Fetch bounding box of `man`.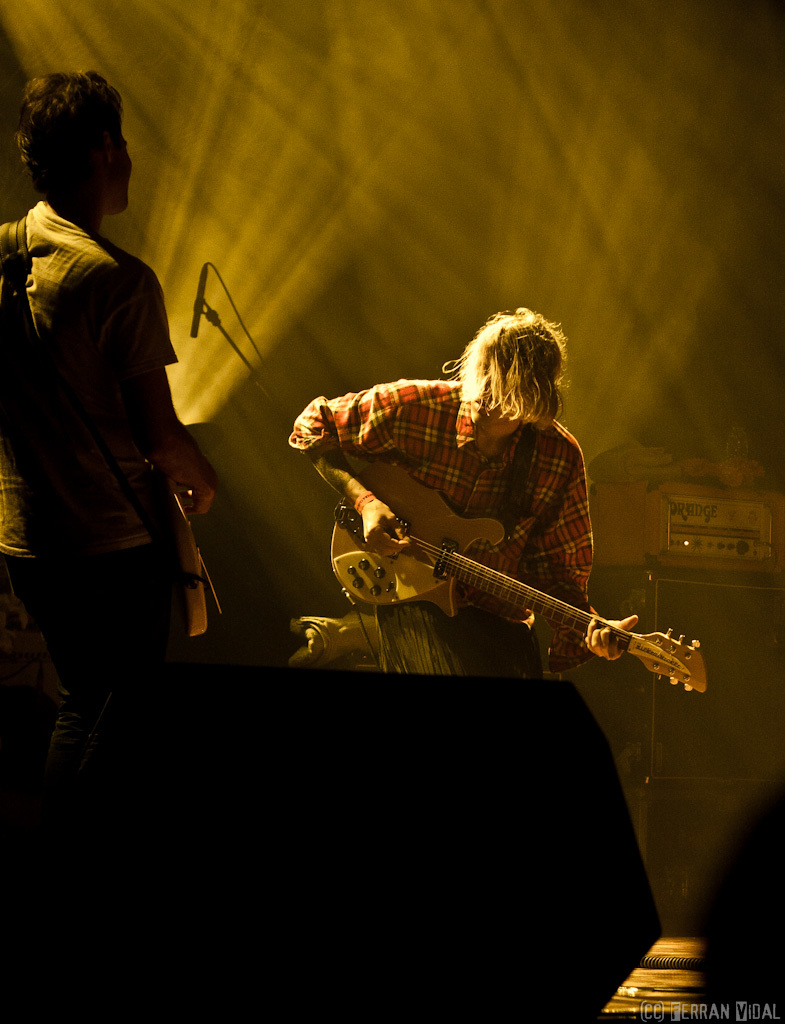
Bbox: l=0, t=71, r=207, b=928.
